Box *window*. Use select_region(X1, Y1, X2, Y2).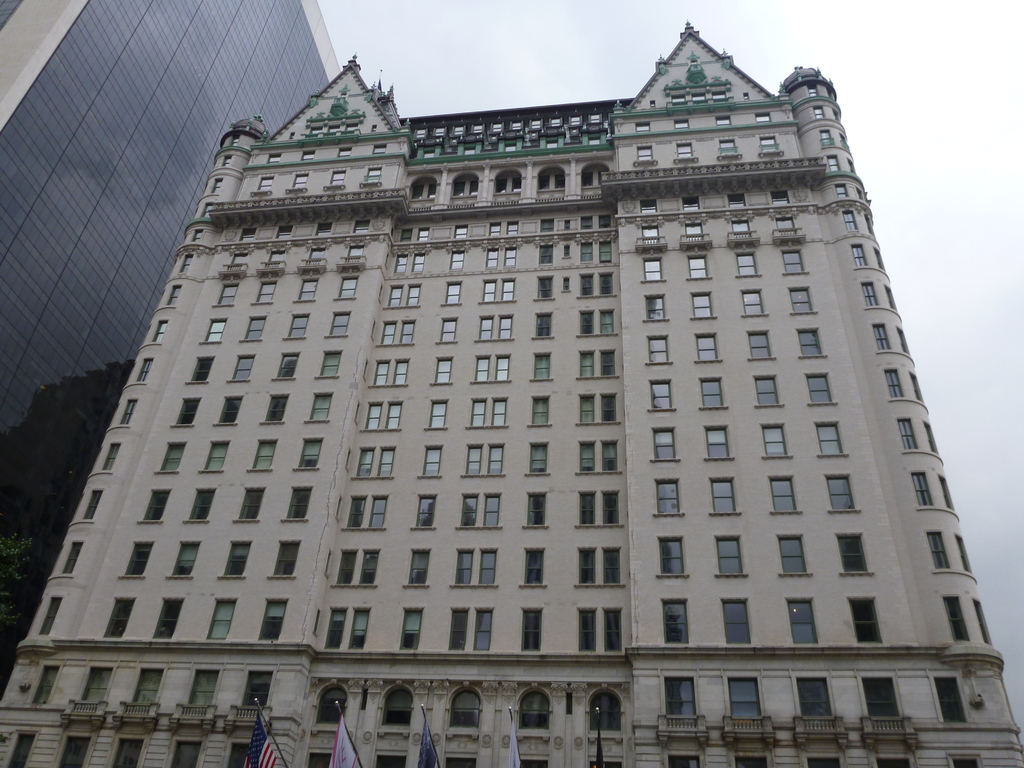
select_region(833, 531, 872, 577).
